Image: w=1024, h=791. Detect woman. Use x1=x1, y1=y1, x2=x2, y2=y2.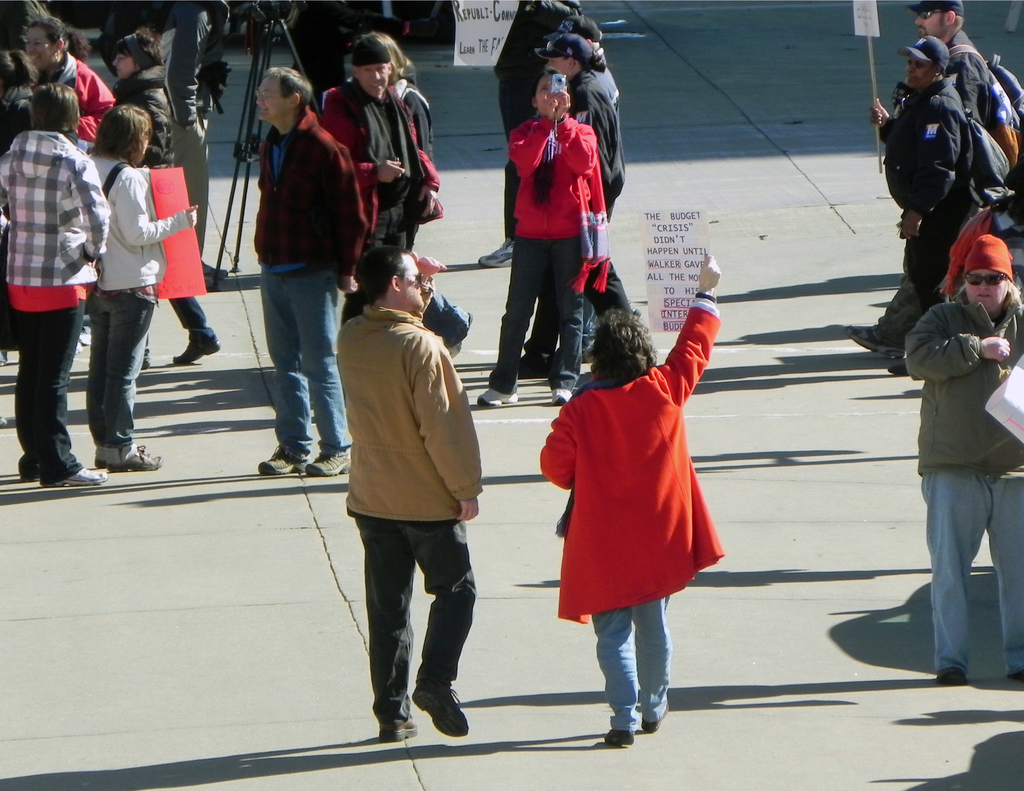
x1=479, y1=54, x2=572, y2=410.
